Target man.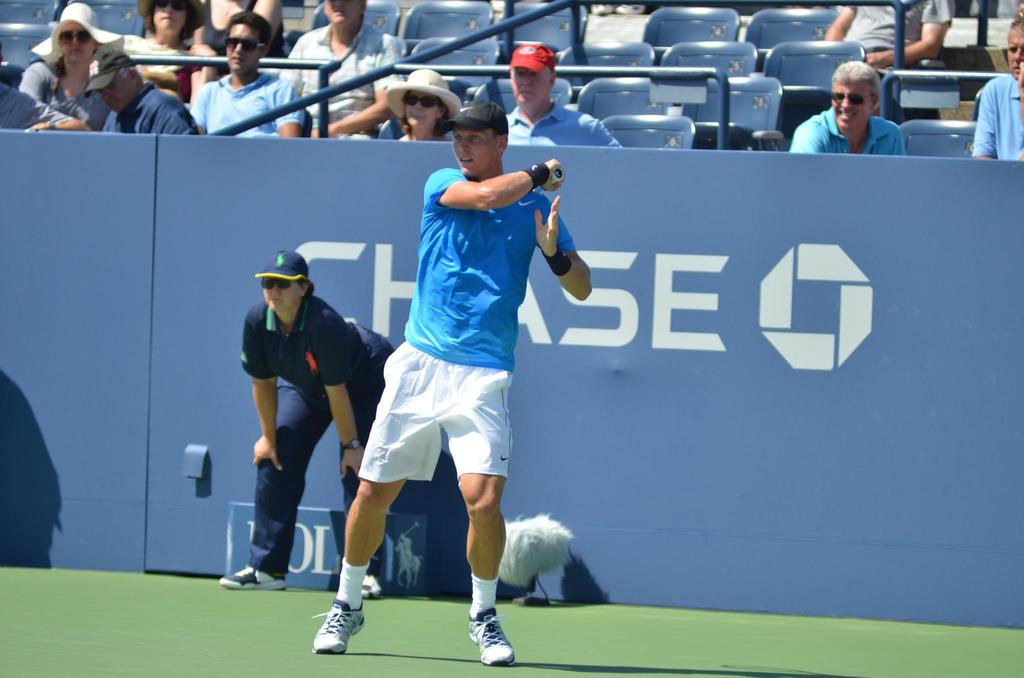
Target region: region(308, 102, 594, 668).
